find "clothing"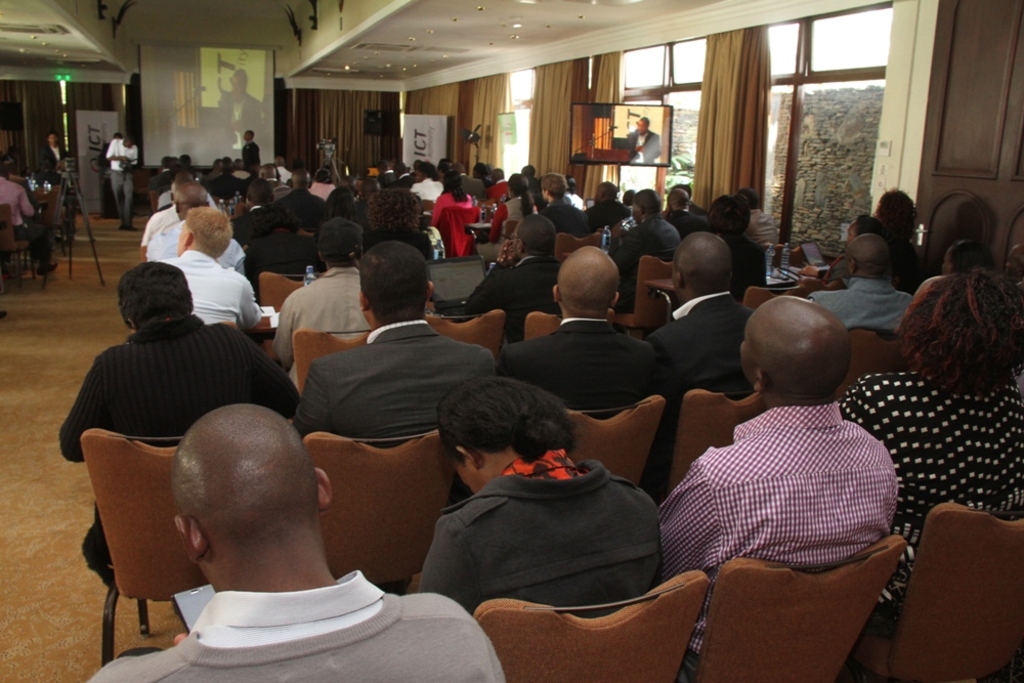
<region>104, 138, 141, 229</region>
